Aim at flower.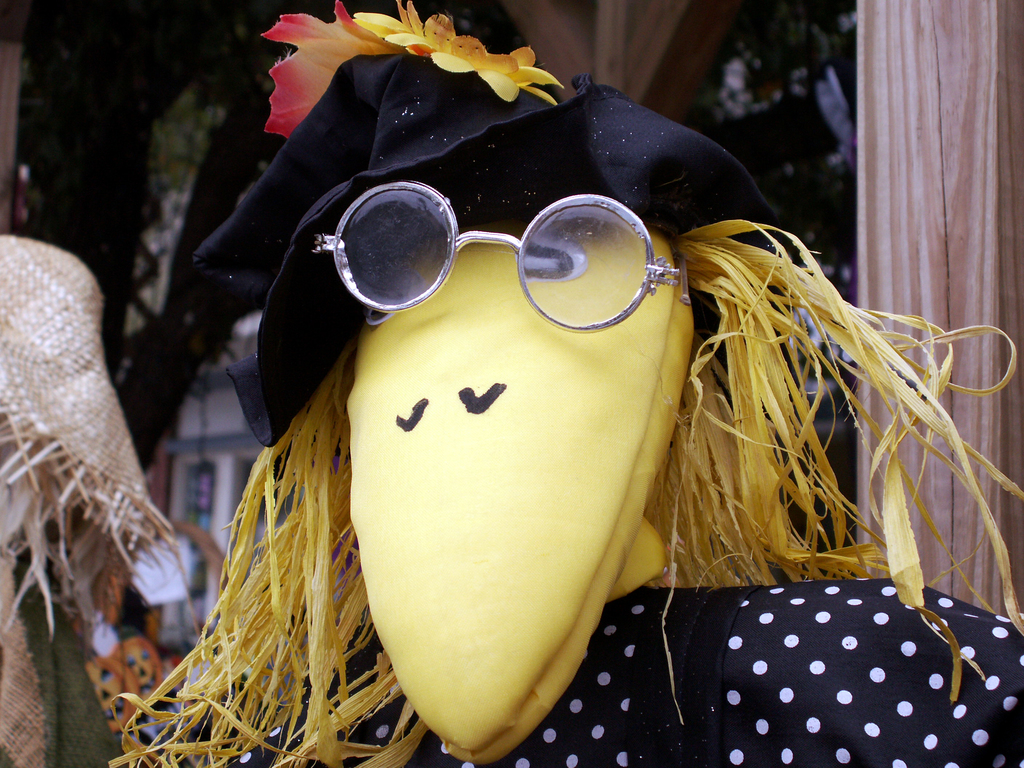
Aimed at (x1=259, y1=0, x2=402, y2=141).
